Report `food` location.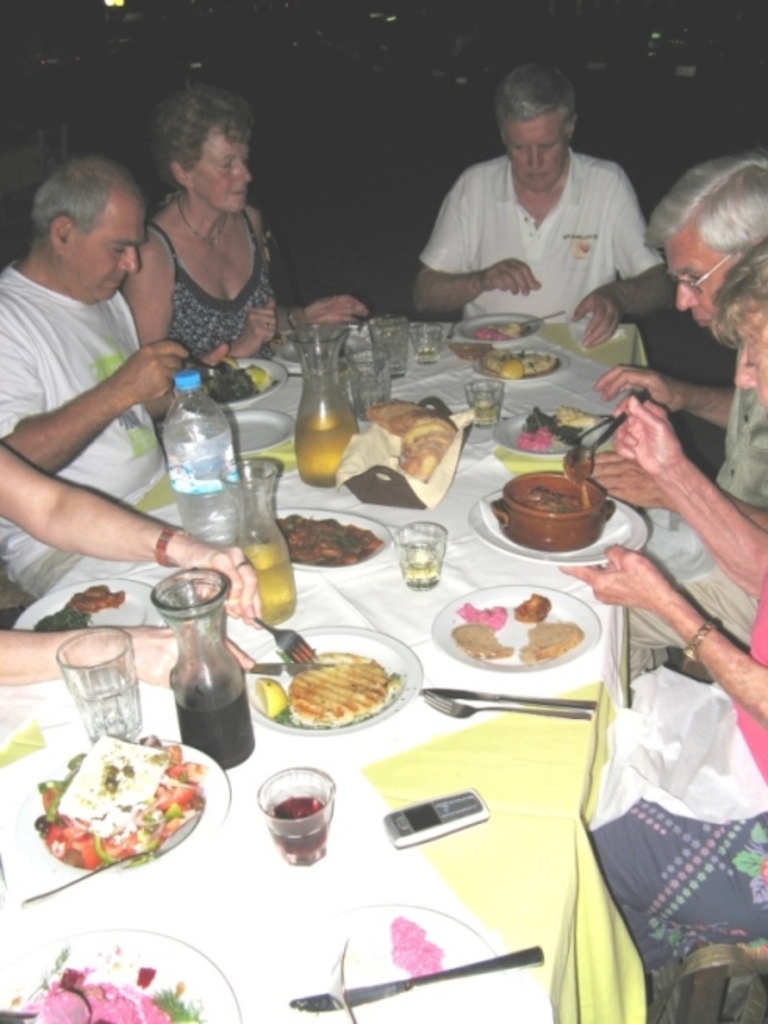
Report: l=202, t=355, r=269, b=405.
